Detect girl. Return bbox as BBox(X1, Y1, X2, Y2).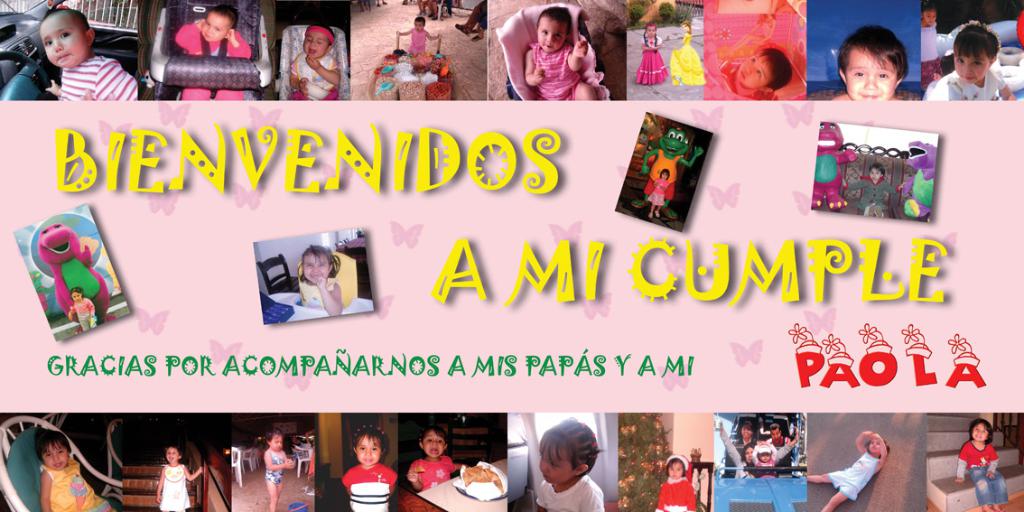
BBox(265, 429, 295, 511).
